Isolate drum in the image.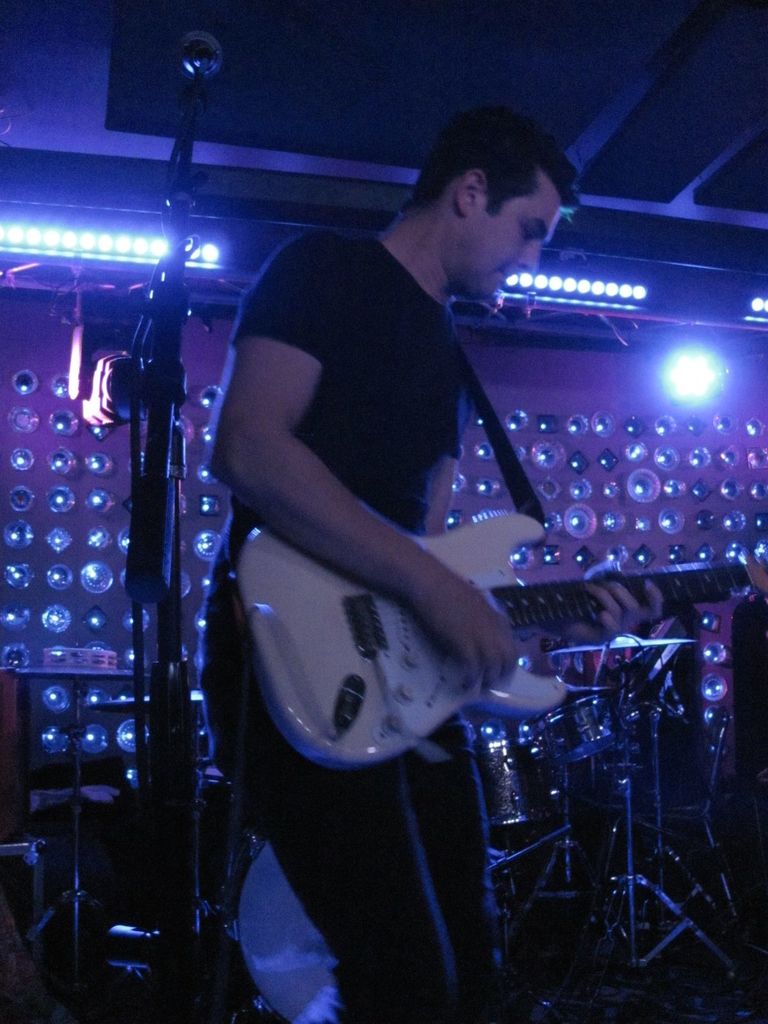
Isolated region: 471/739/569/834.
